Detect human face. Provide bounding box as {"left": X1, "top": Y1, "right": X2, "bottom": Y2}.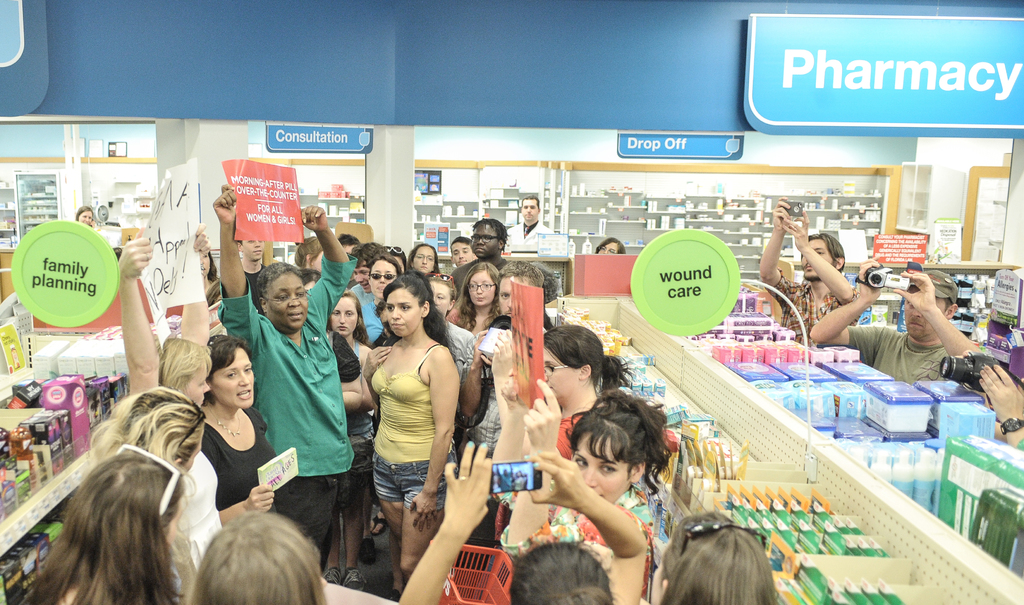
{"left": 599, "top": 244, "right": 616, "bottom": 254}.
